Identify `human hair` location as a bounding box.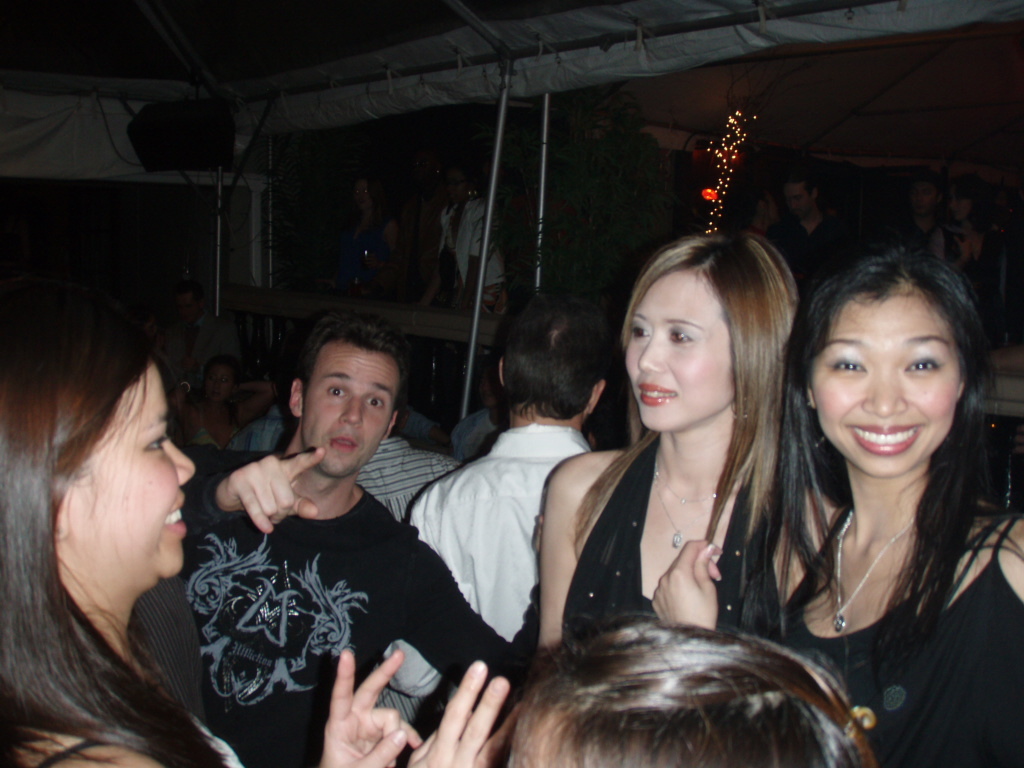
bbox=(569, 230, 800, 559).
